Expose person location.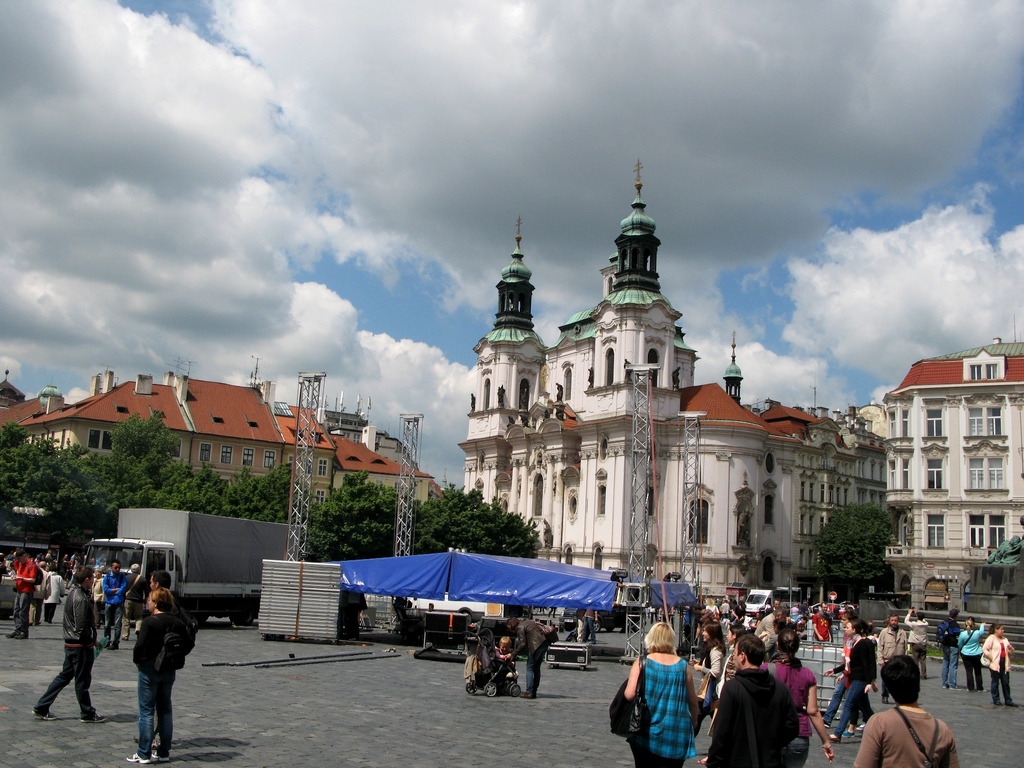
Exposed at 505:611:561:700.
